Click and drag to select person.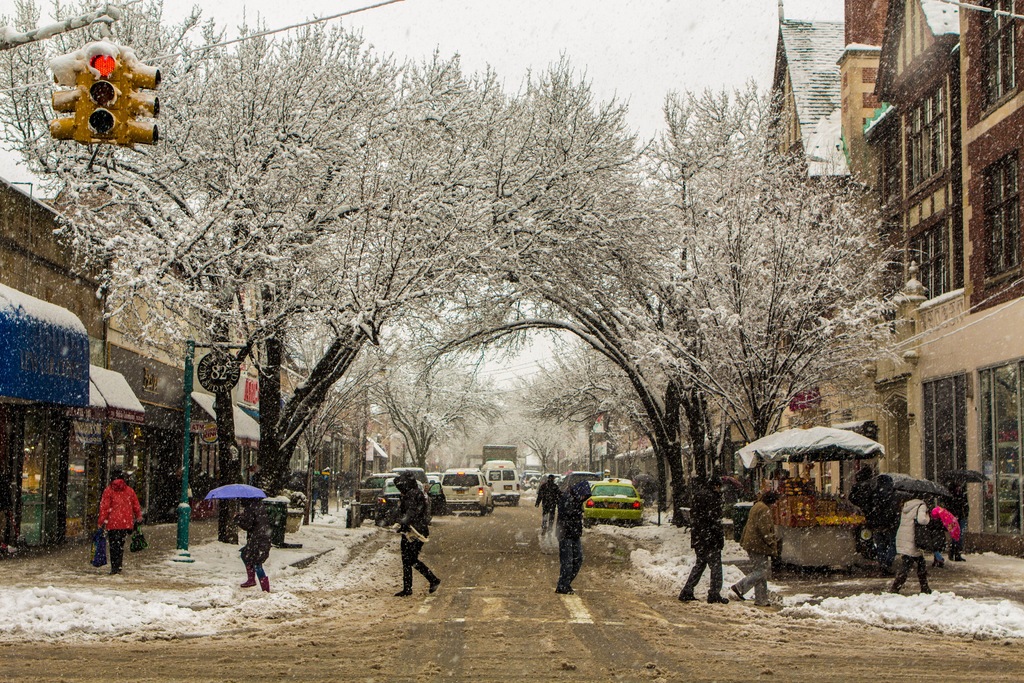
Selection: crop(675, 478, 726, 602).
